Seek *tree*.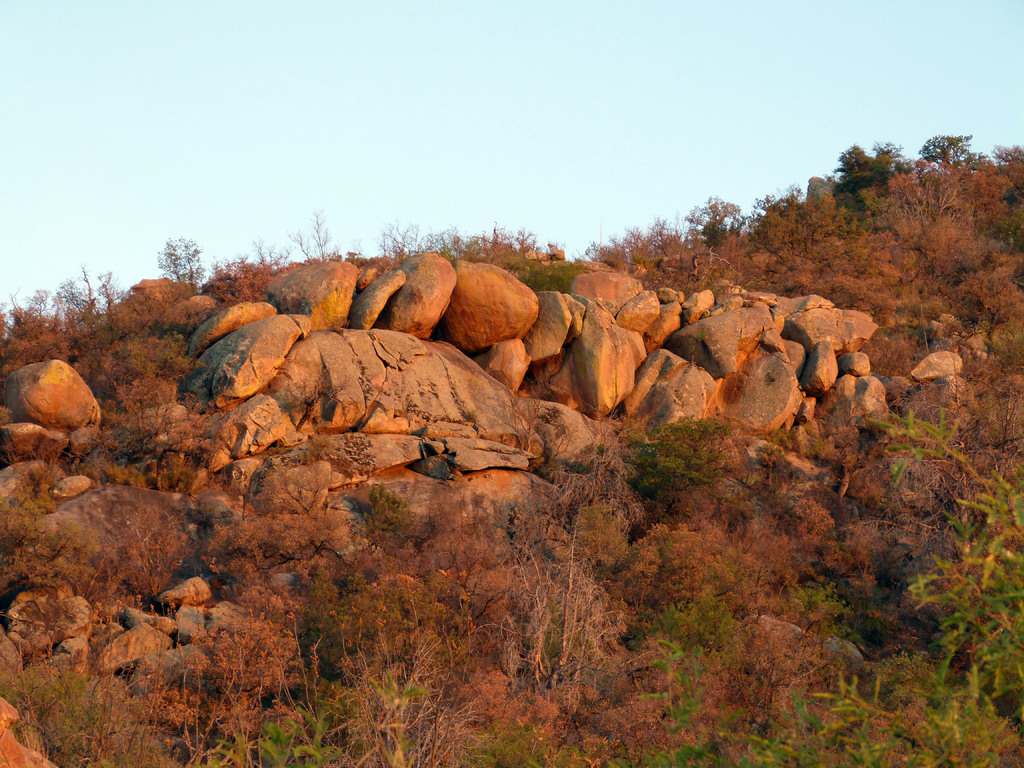
(888, 409, 1023, 740).
